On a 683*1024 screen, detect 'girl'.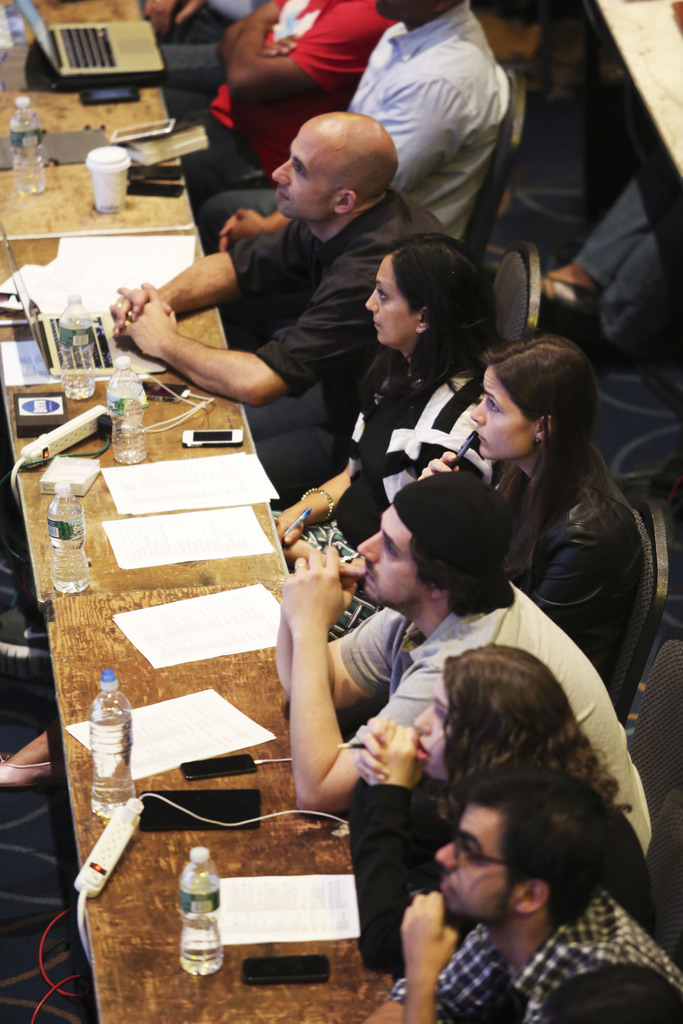
locate(418, 338, 646, 686).
